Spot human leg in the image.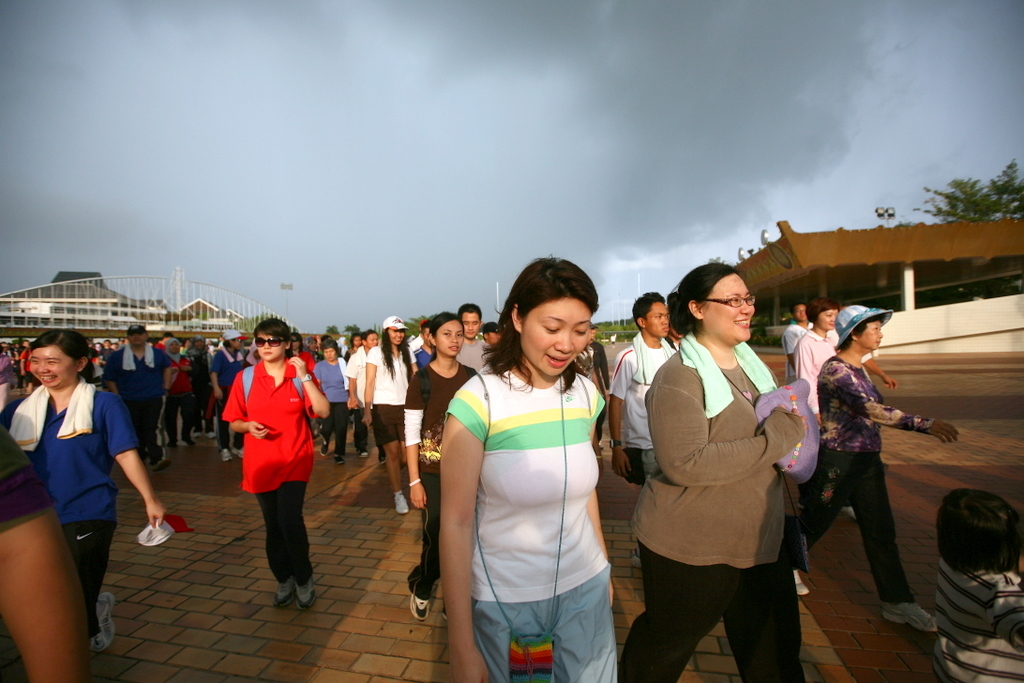
human leg found at bbox(721, 529, 805, 677).
